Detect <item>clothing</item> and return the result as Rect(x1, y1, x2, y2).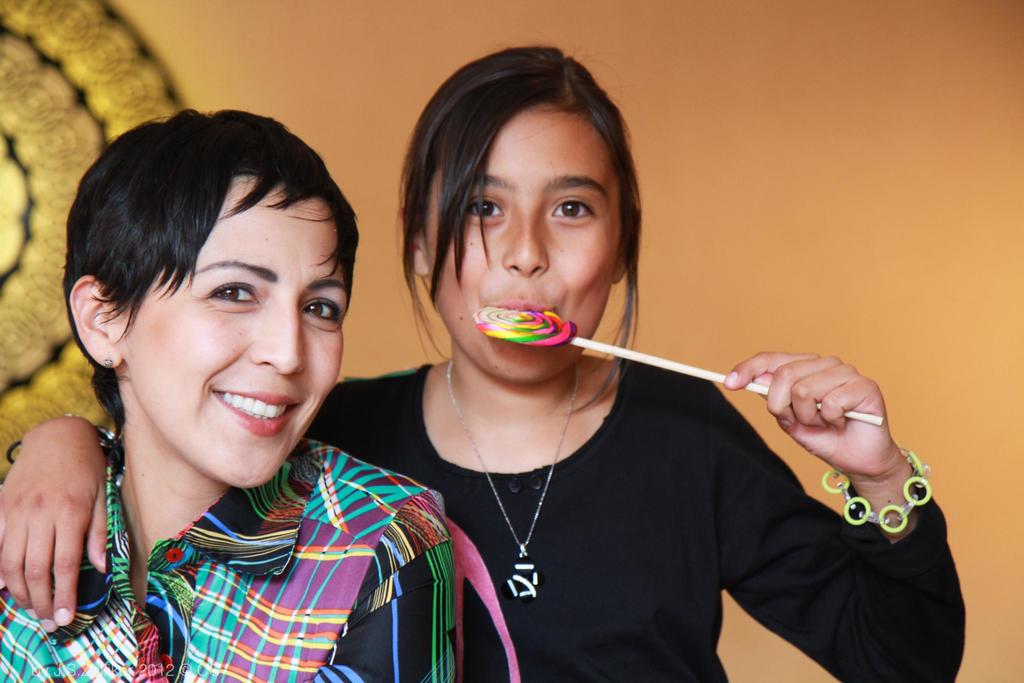
Rect(43, 393, 451, 674).
